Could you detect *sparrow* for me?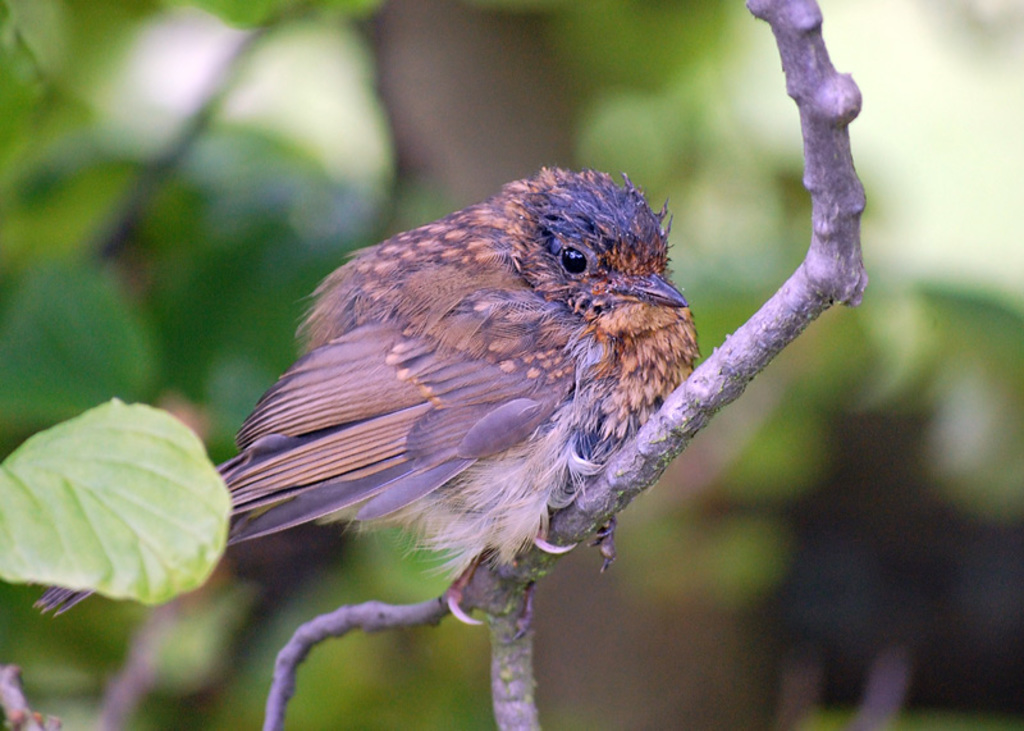
Detection result: {"left": 35, "top": 161, "right": 692, "bottom": 640}.
